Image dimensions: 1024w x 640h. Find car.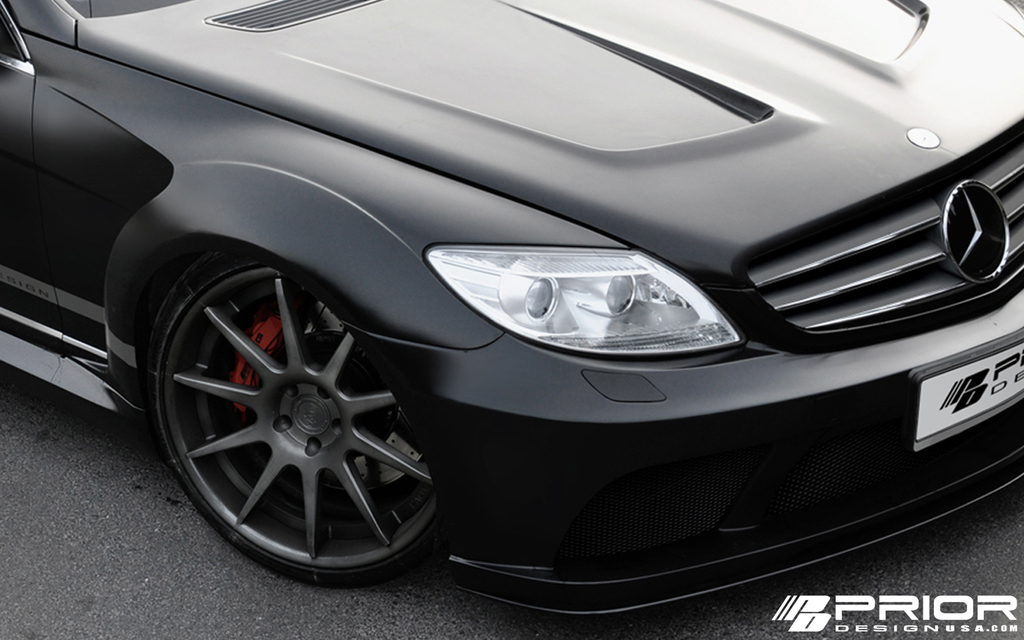
x1=67 y1=2 x2=982 y2=595.
